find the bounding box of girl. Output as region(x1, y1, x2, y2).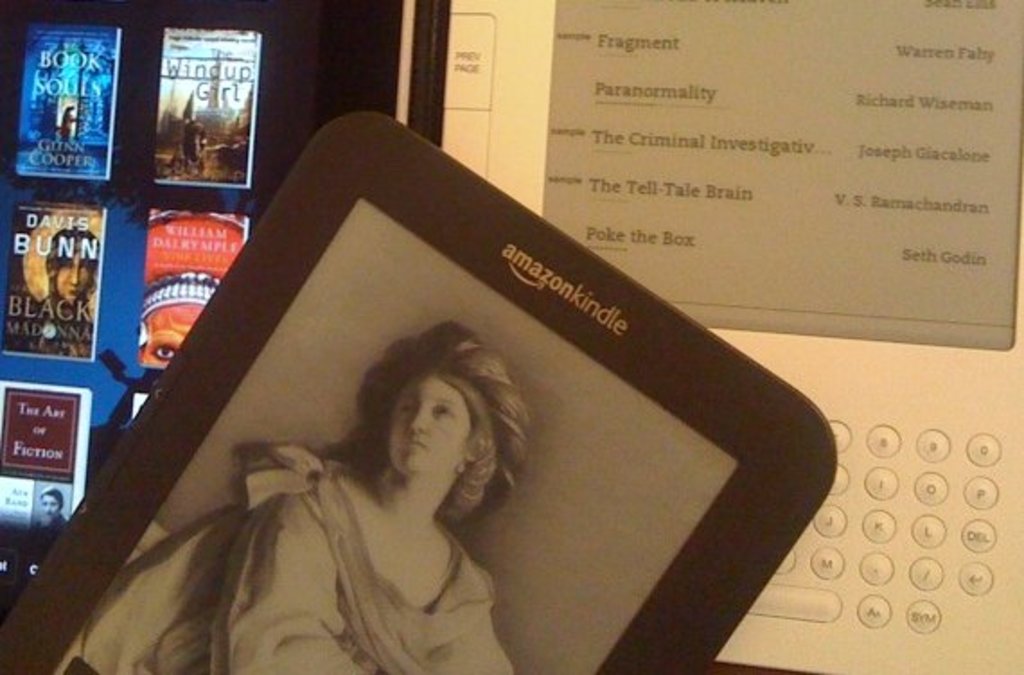
region(79, 318, 517, 673).
